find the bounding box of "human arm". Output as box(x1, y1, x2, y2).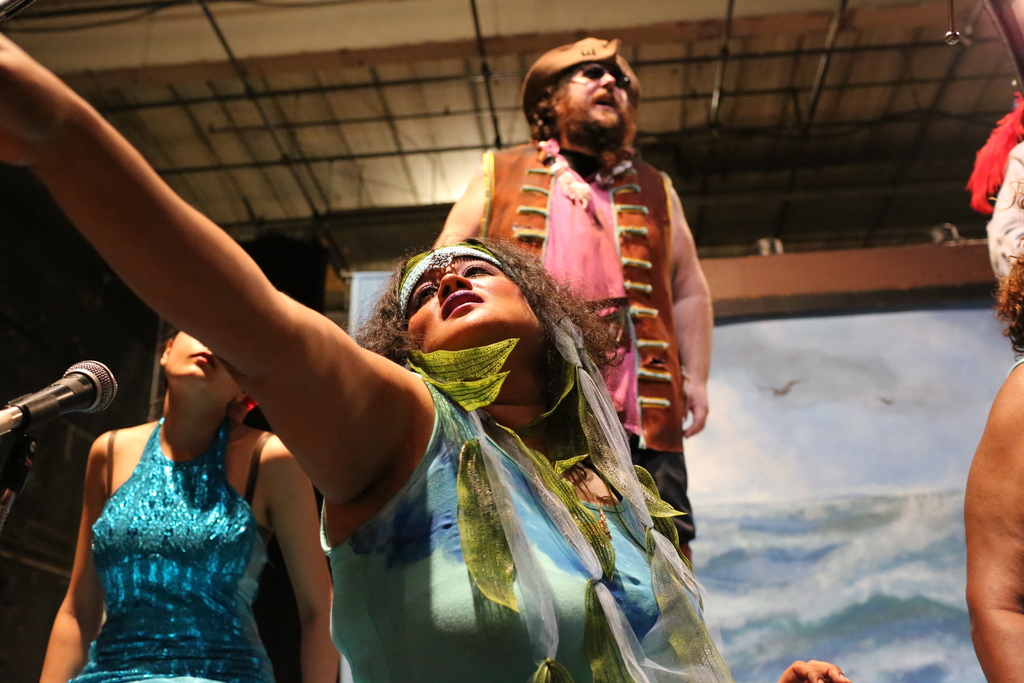
box(779, 659, 850, 682).
